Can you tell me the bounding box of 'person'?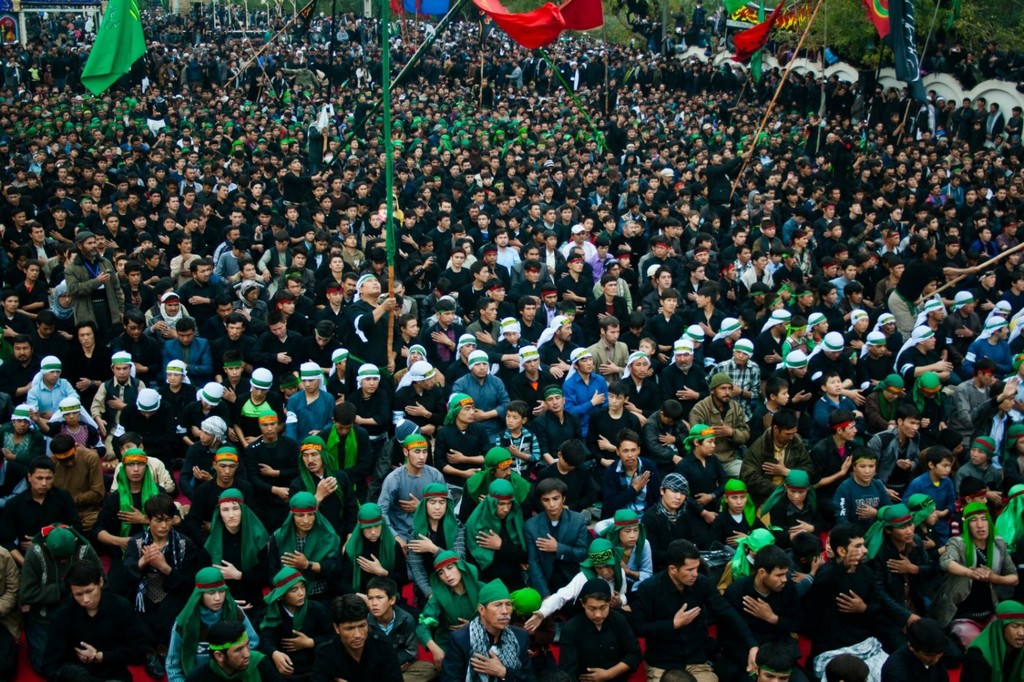
(x1=935, y1=507, x2=1023, y2=651).
